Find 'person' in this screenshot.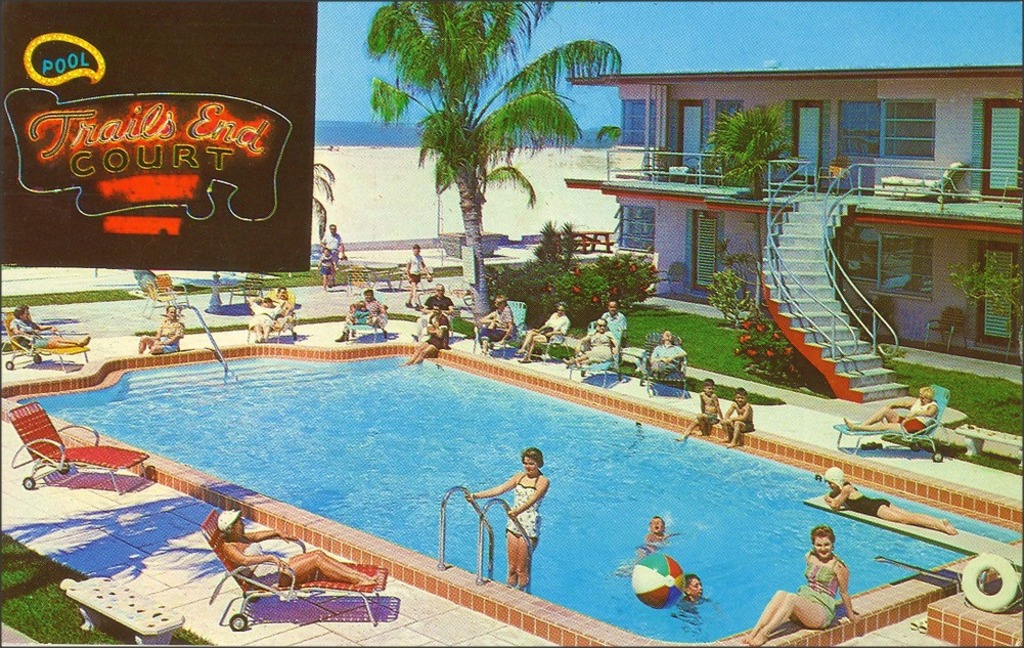
The bounding box for 'person' is x1=137 y1=304 x2=185 y2=356.
